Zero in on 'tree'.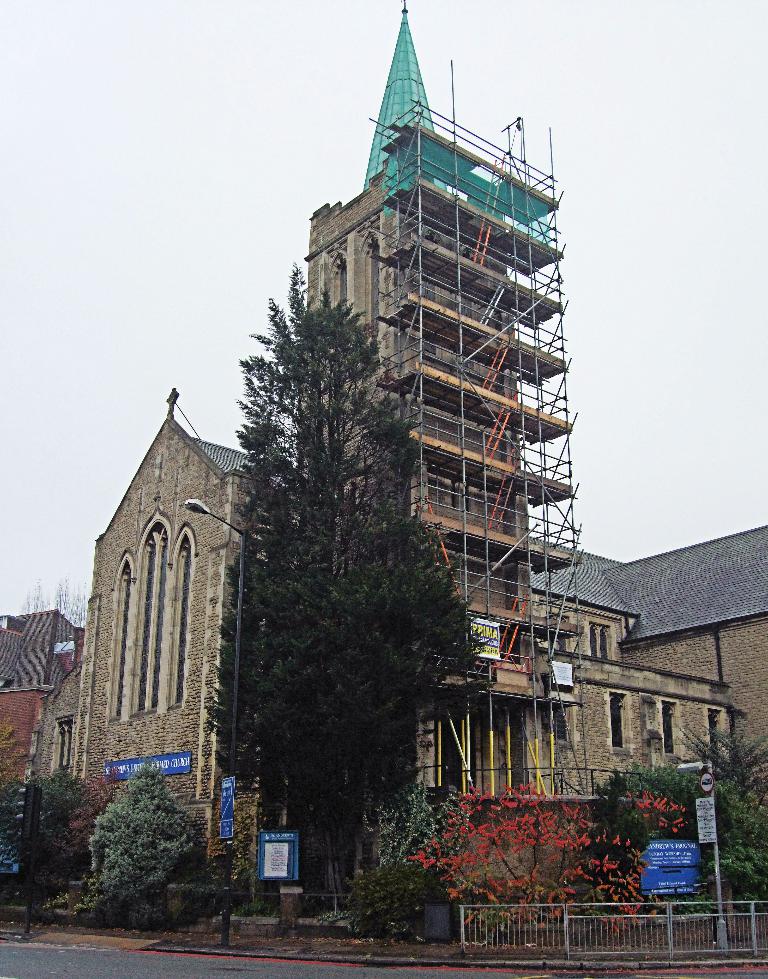
Zeroed in: select_region(65, 758, 131, 858).
